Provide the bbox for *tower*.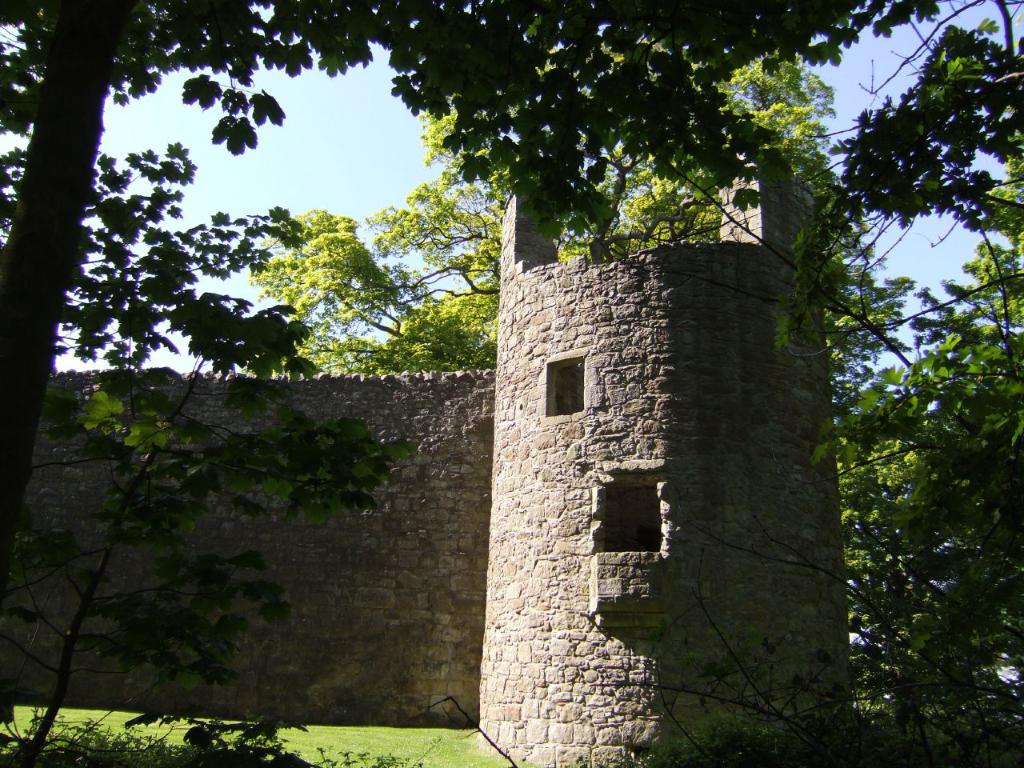
(x1=0, y1=101, x2=872, y2=754).
